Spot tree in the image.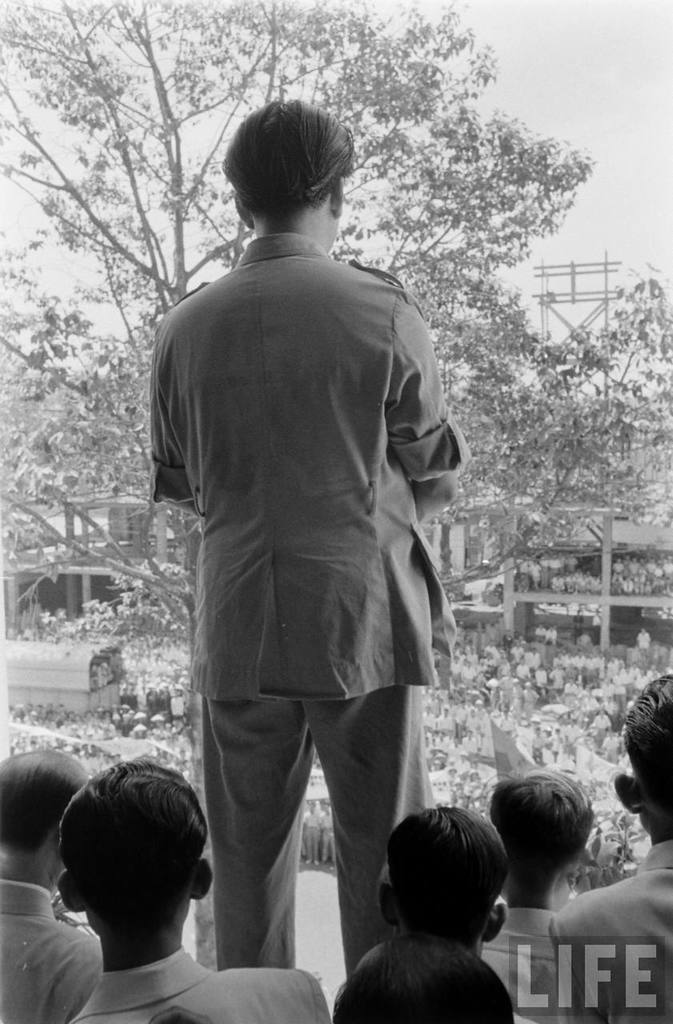
tree found at (554, 274, 672, 654).
